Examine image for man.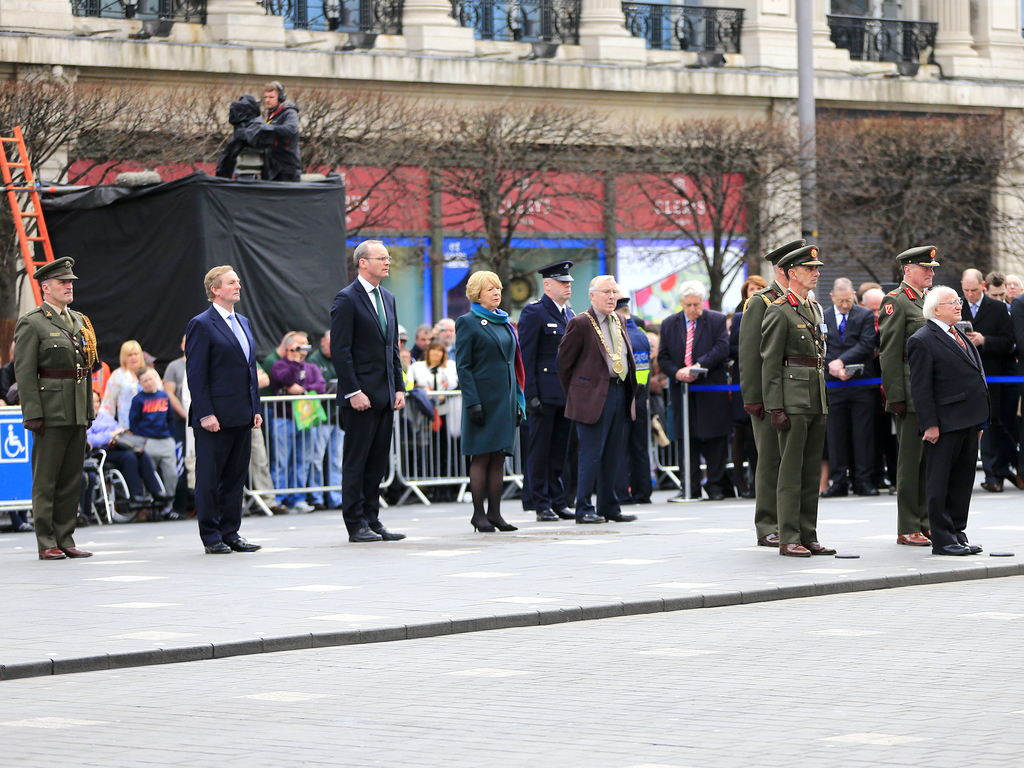
Examination result: 551 267 637 520.
